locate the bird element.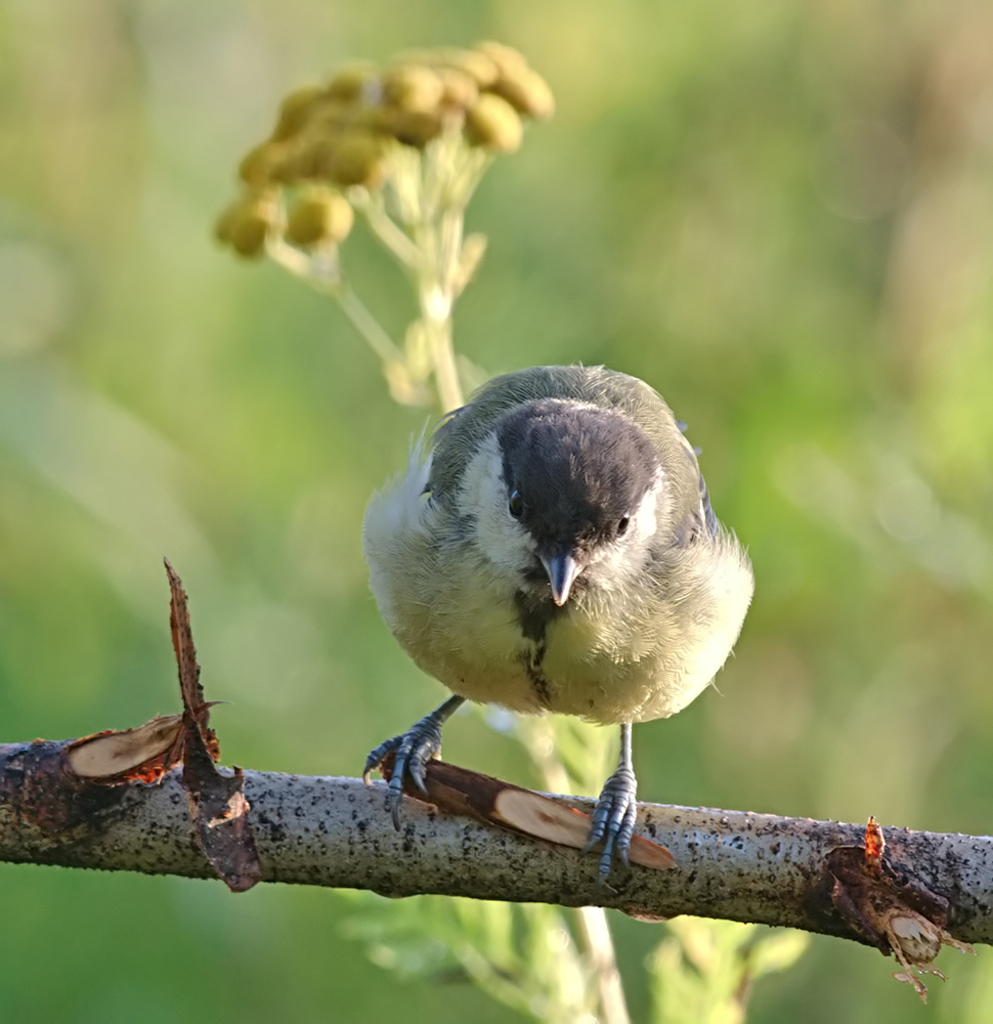
Element bbox: {"x1": 357, "y1": 343, "x2": 750, "y2": 849}.
